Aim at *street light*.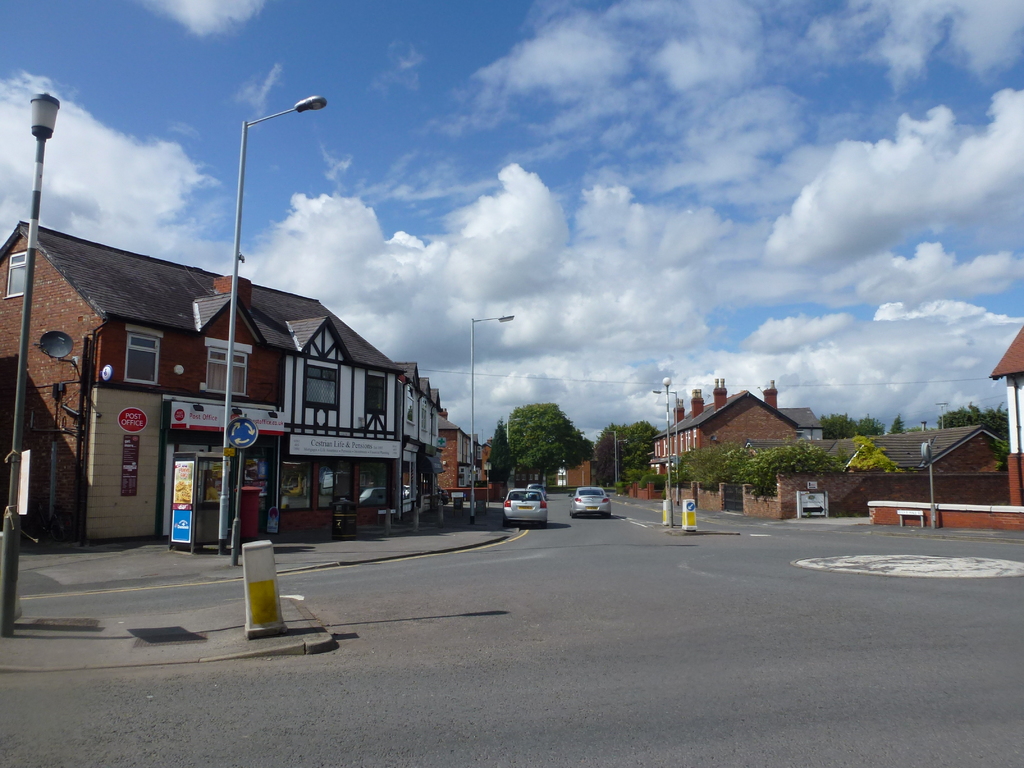
Aimed at bbox(218, 94, 326, 553).
